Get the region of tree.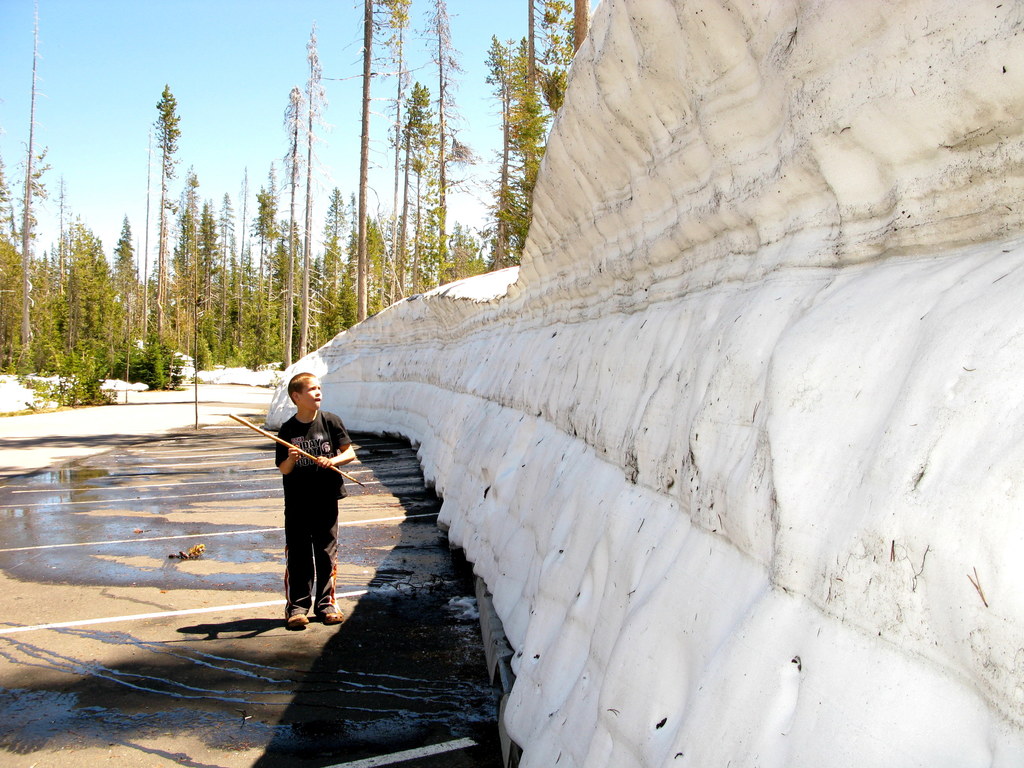
401, 0, 481, 314.
